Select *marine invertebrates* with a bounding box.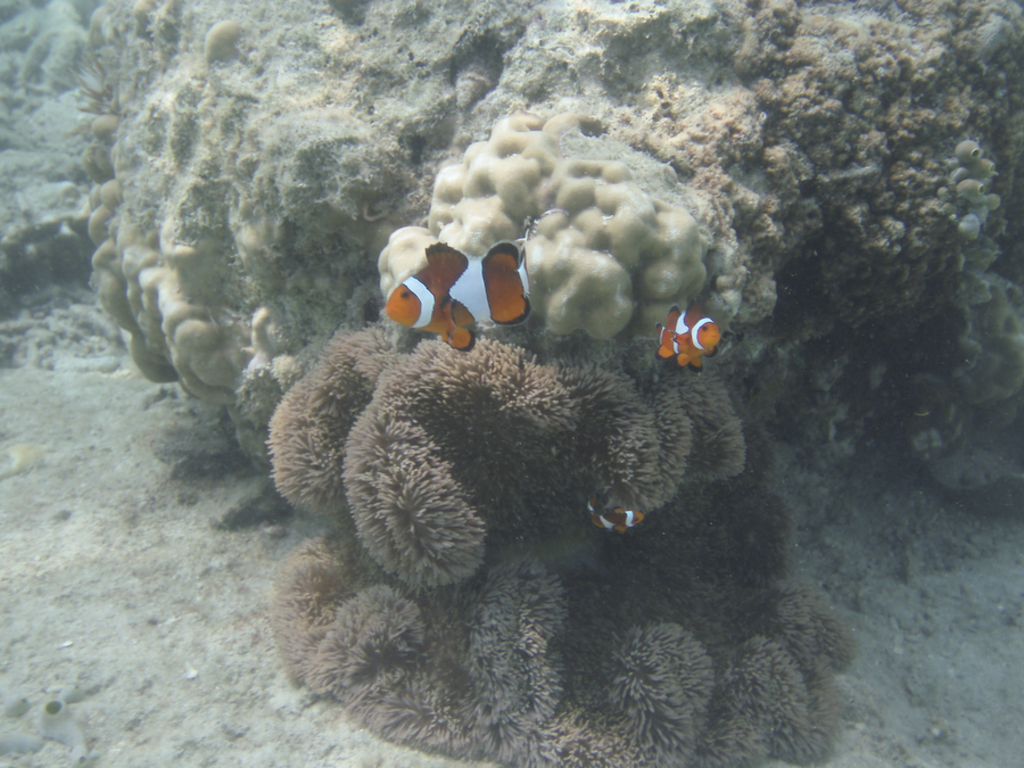
<box>608,581,831,767</box>.
